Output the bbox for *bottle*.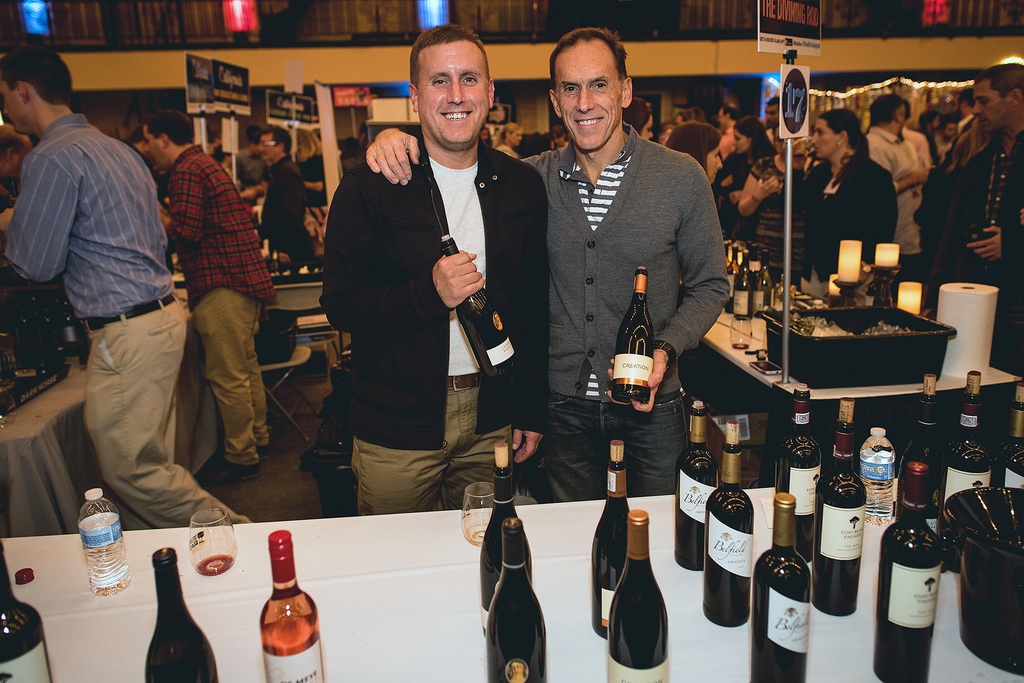
859, 429, 897, 523.
